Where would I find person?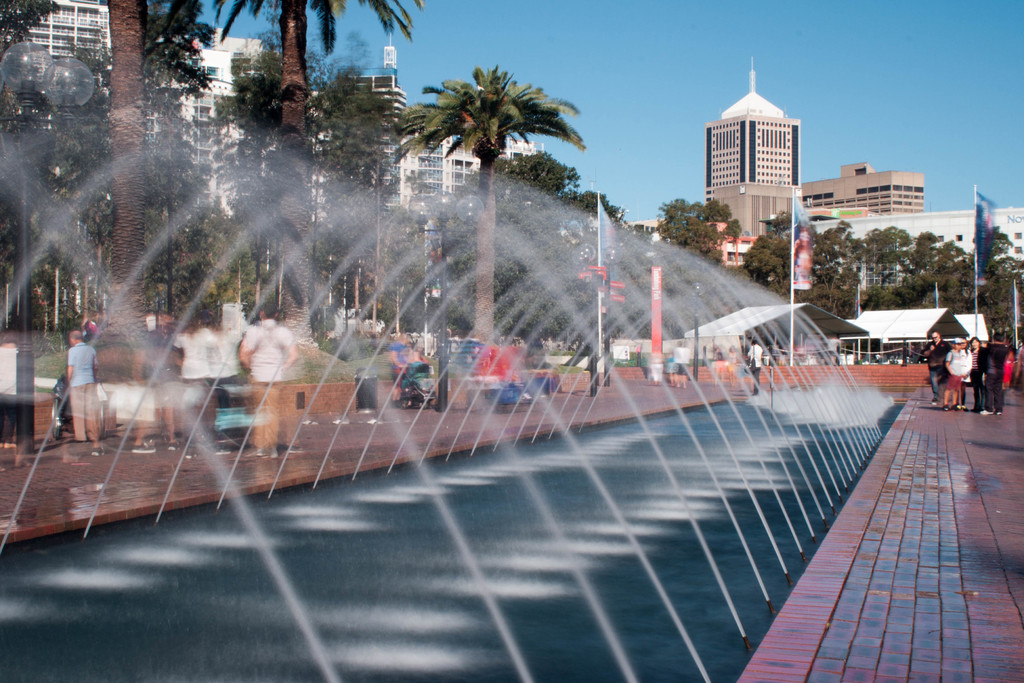
At box(745, 331, 766, 397).
